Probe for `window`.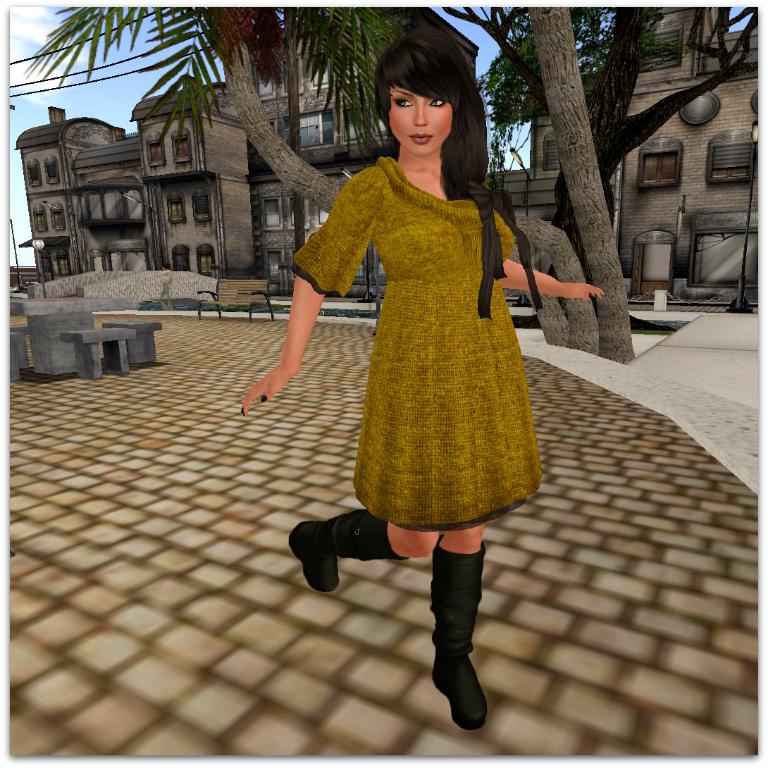
Probe result: box(147, 134, 163, 168).
